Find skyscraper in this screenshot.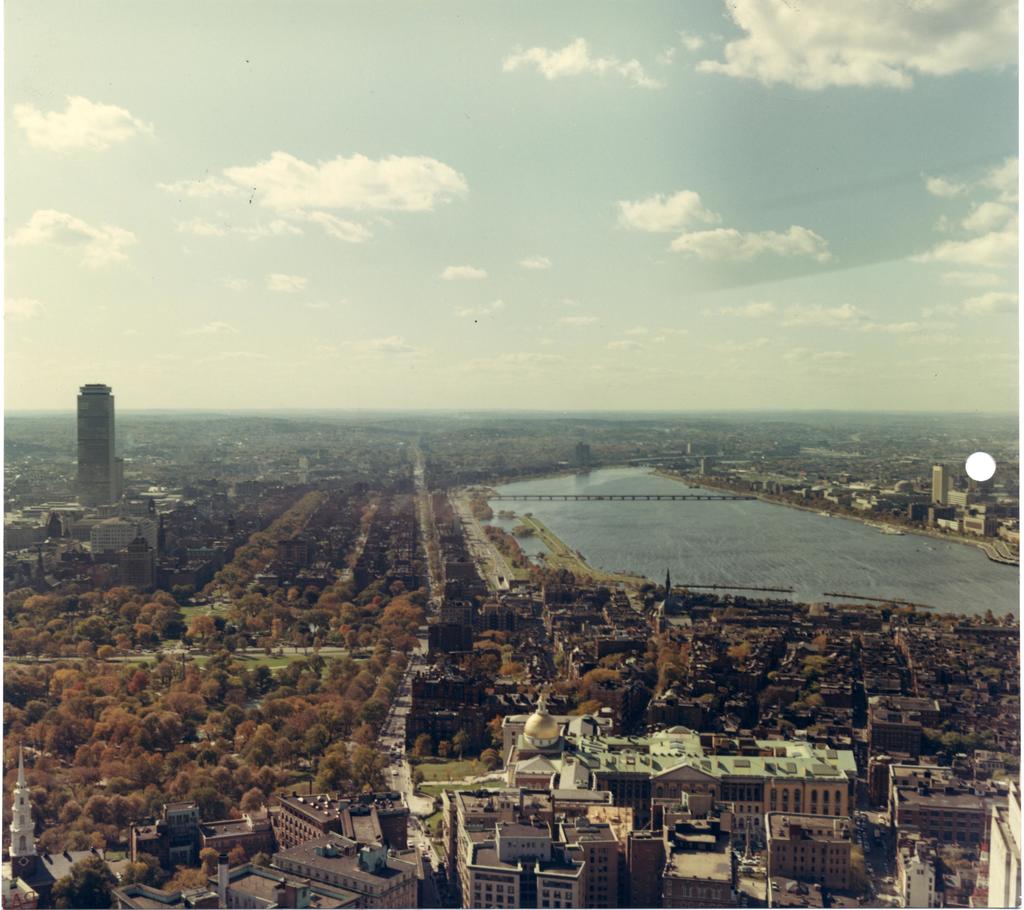
The bounding box for skyscraper is crop(0, 792, 416, 909).
